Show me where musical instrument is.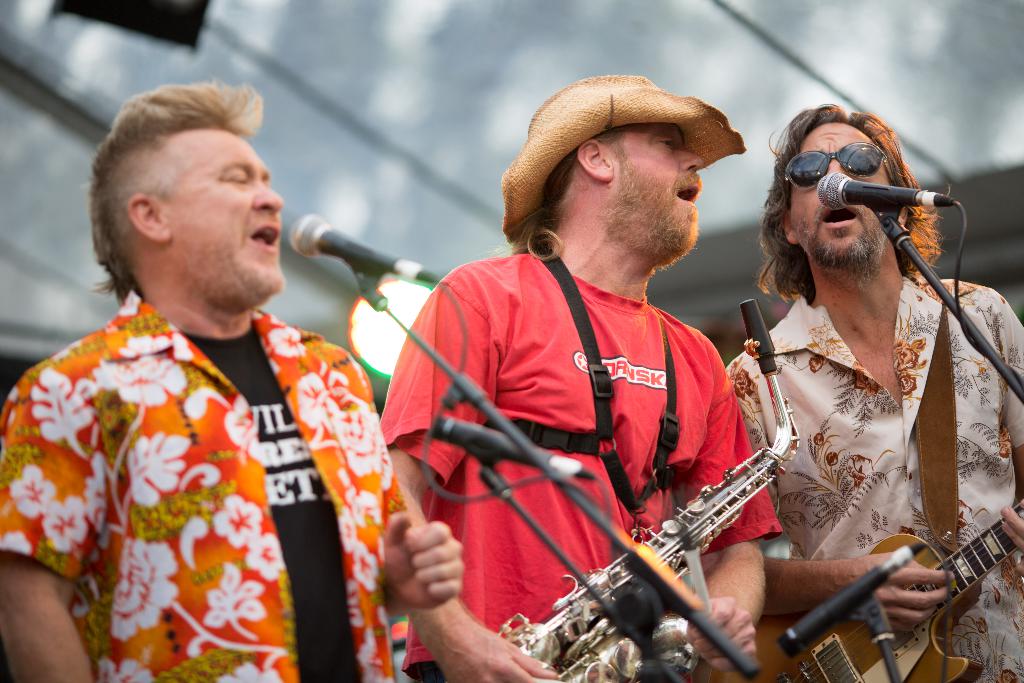
musical instrument is at 674:302:1023:682.
